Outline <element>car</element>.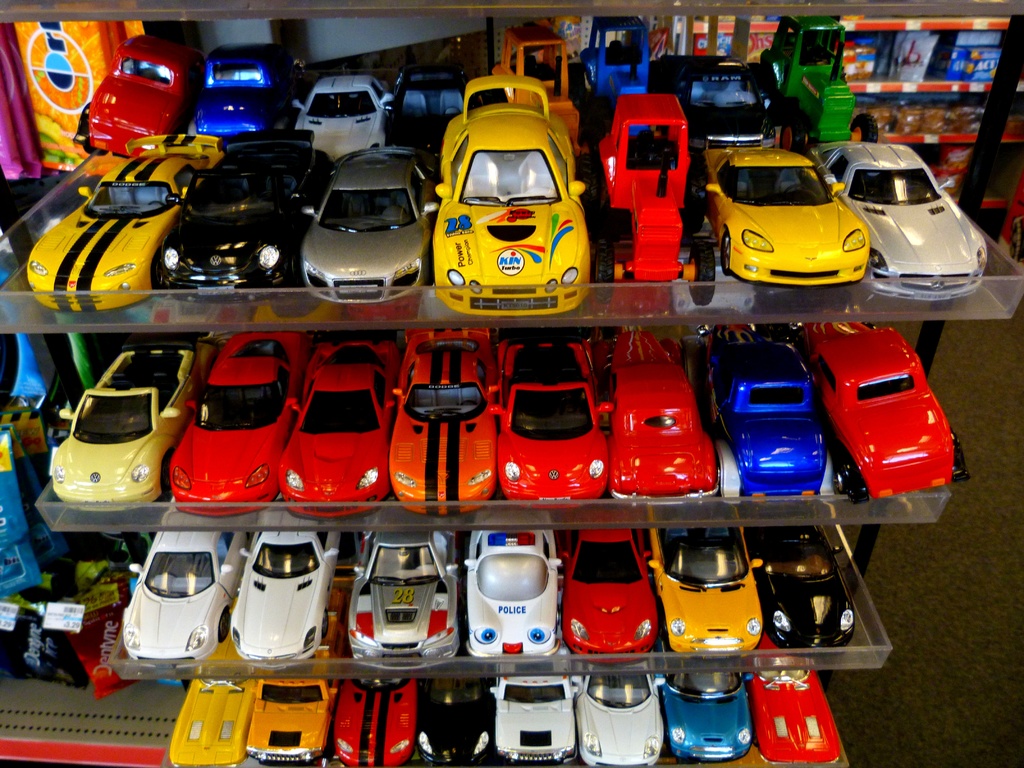
Outline: (x1=24, y1=129, x2=225, y2=313).
